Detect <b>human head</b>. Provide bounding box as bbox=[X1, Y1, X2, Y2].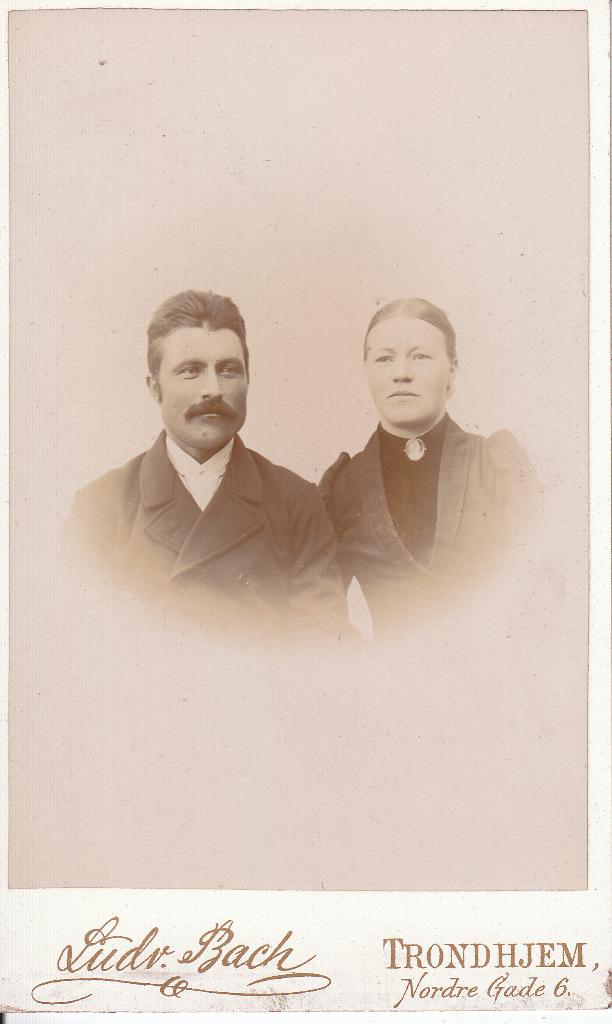
bbox=[363, 294, 461, 424].
